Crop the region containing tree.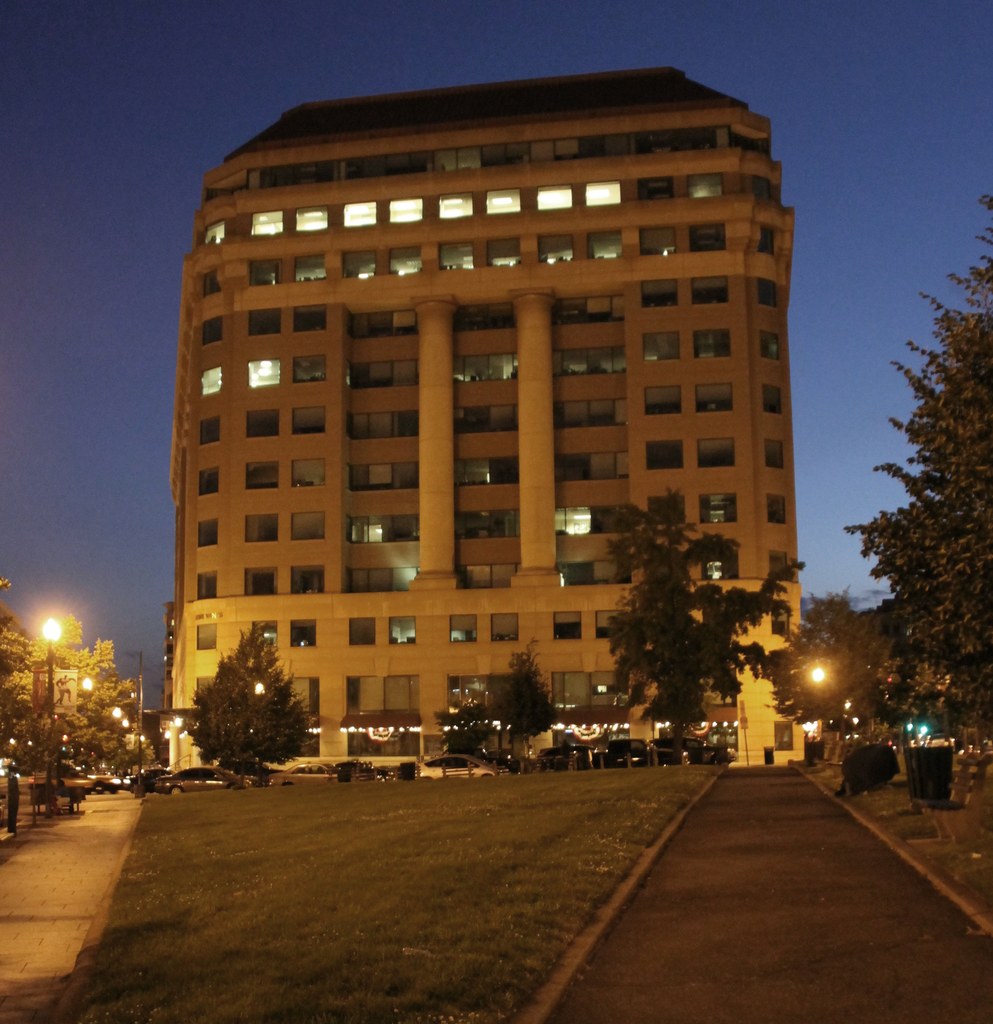
Crop region: [left=596, top=484, right=784, bottom=730].
